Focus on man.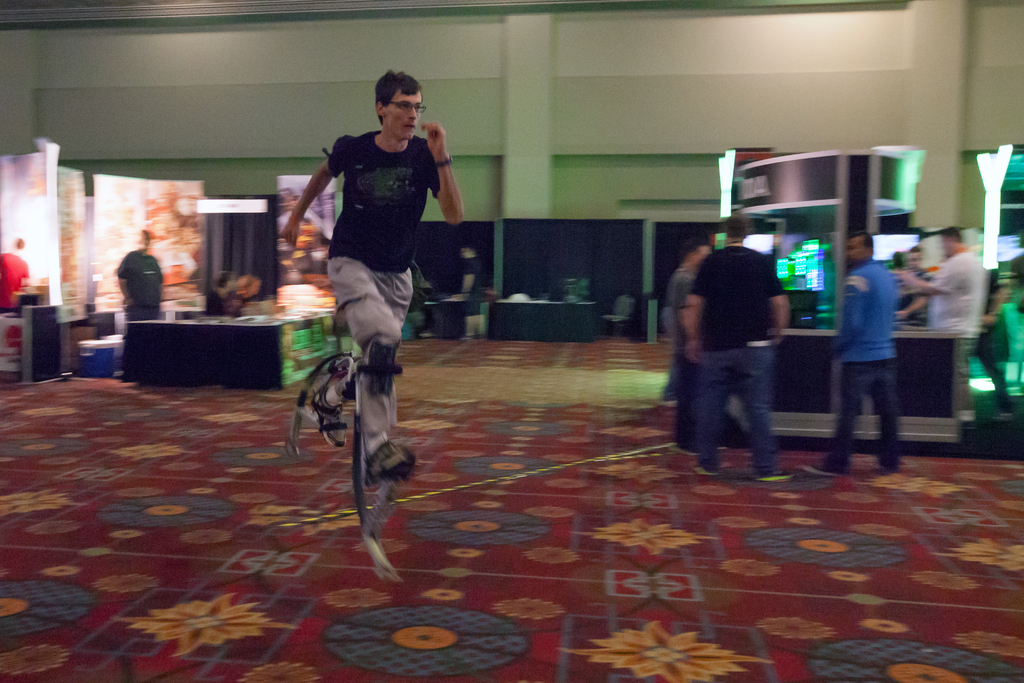
Focused at (110, 227, 169, 375).
